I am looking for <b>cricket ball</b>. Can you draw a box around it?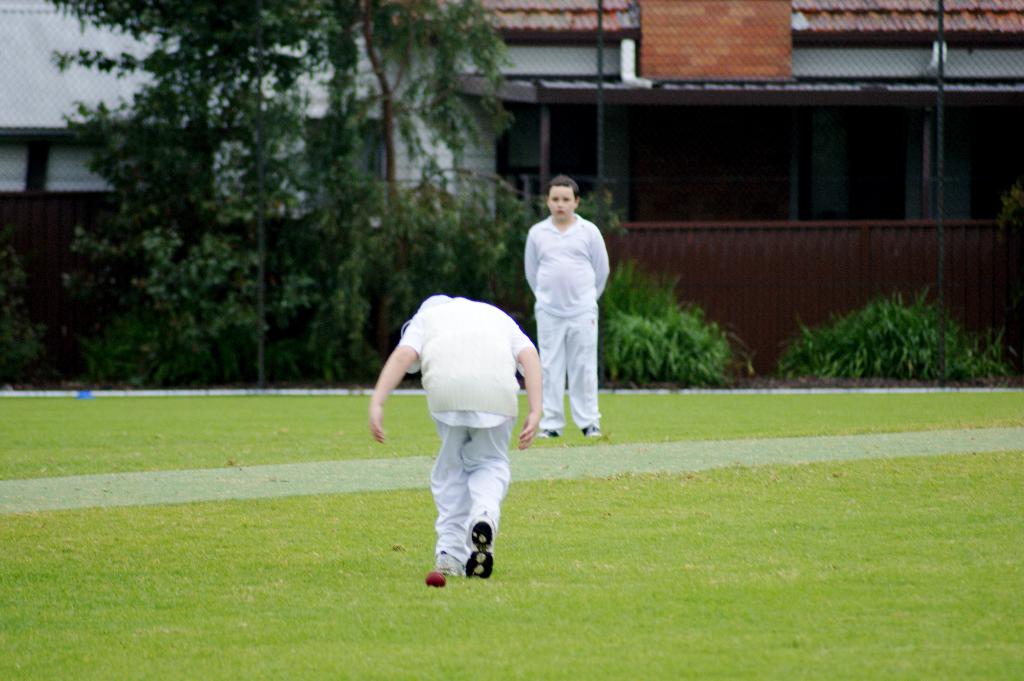
Sure, the bounding box is box(425, 569, 446, 587).
